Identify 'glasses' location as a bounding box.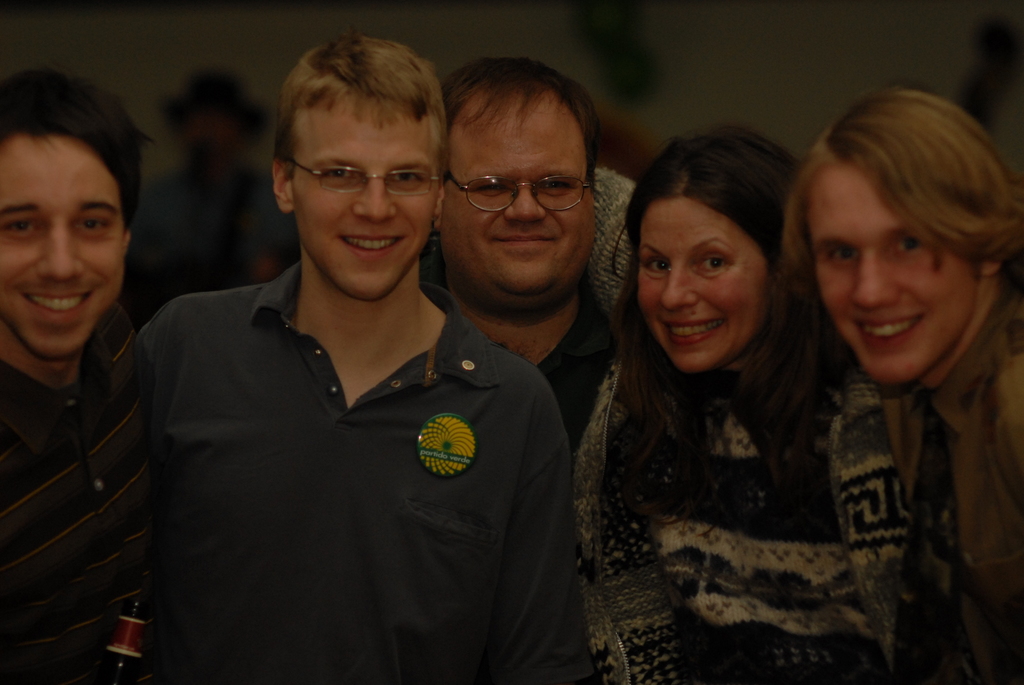
<box>289,159,440,199</box>.
